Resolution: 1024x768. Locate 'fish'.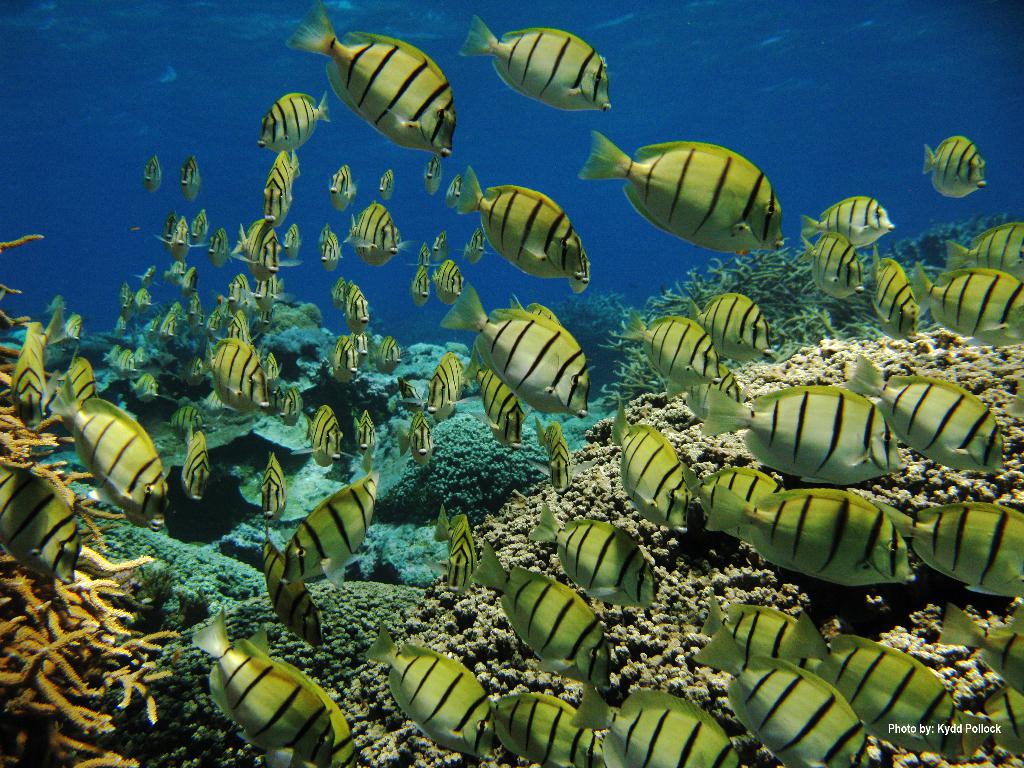
(263,145,301,226).
